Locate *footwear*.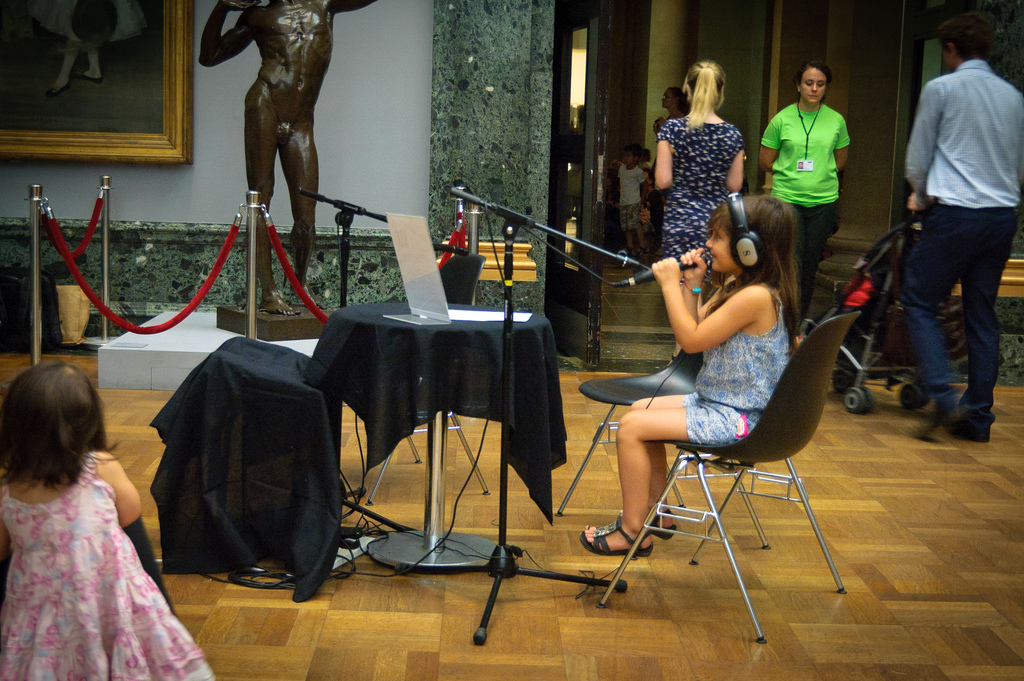
Bounding box: pyautogui.locateOnScreen(932, 378, 1004, 439).
